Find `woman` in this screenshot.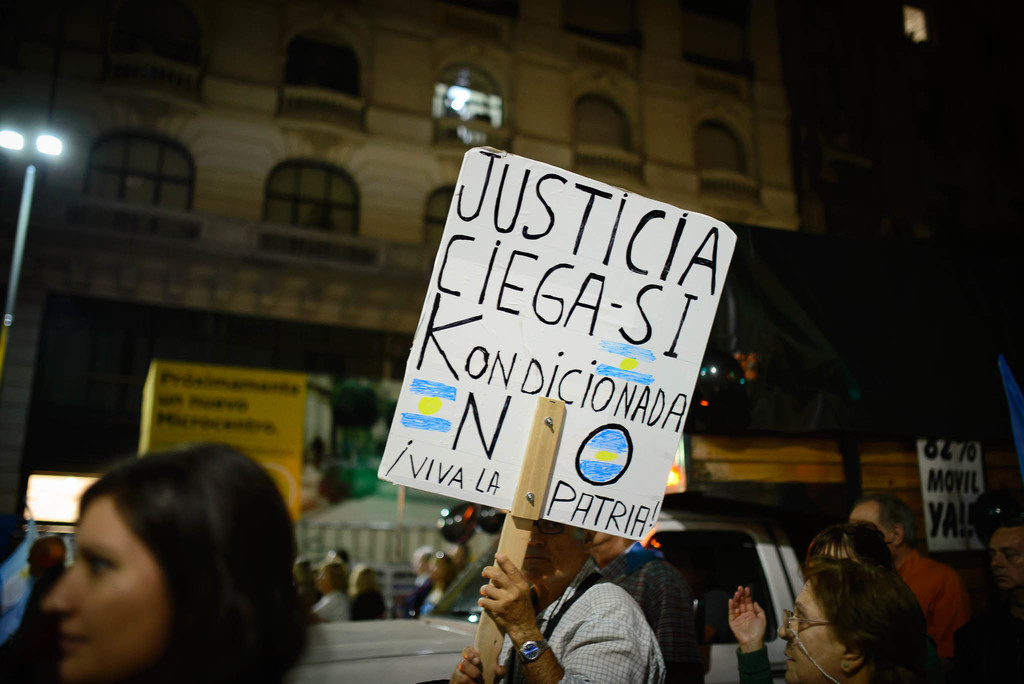
The bounding box for `woman` is {"x1": 411, "y1": 547, "x2": 473, "y2": 616}.
